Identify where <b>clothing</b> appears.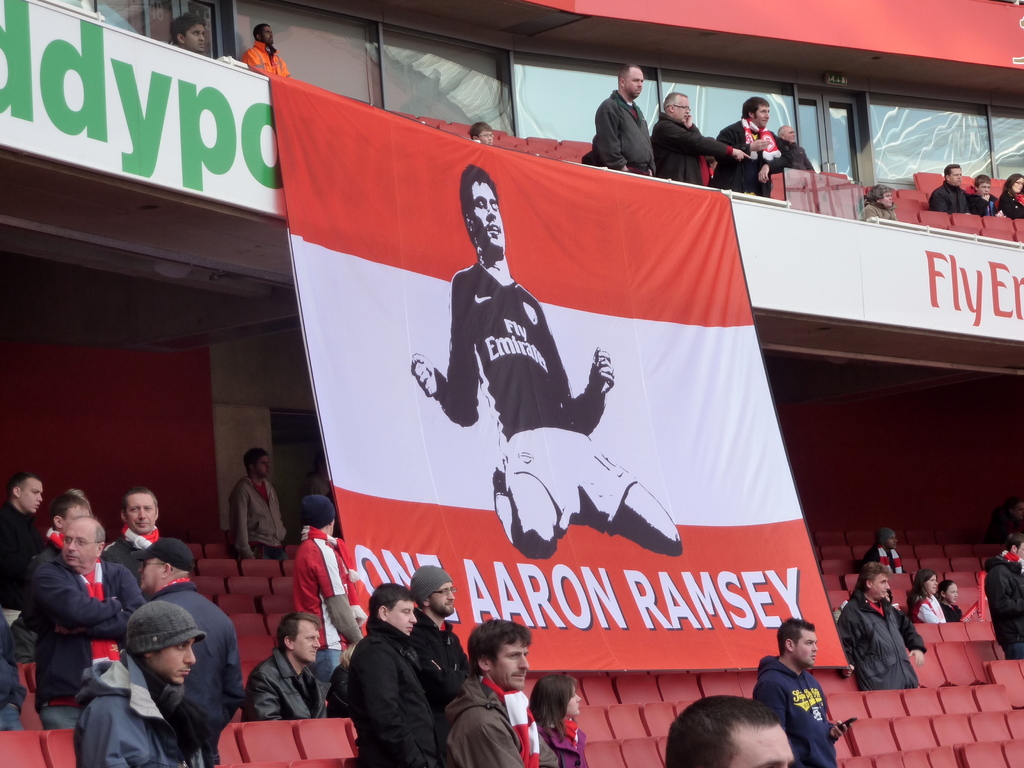
Appears at (711, 118, 773, 207).
